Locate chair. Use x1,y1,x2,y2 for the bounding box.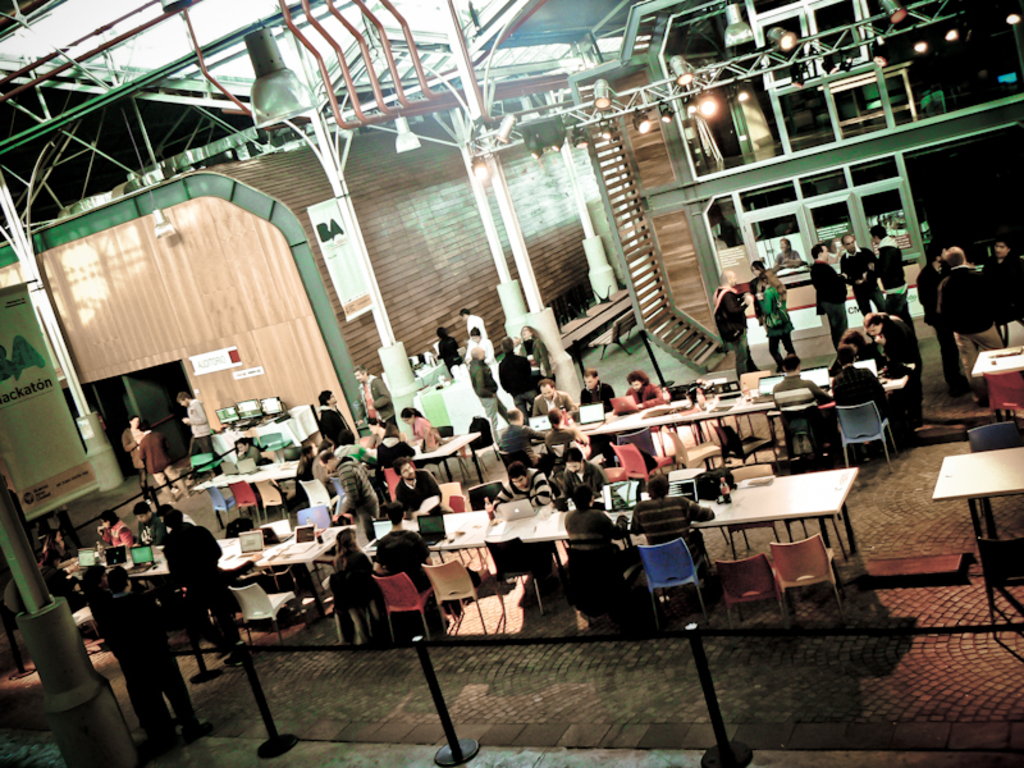
608,443,673,504.
